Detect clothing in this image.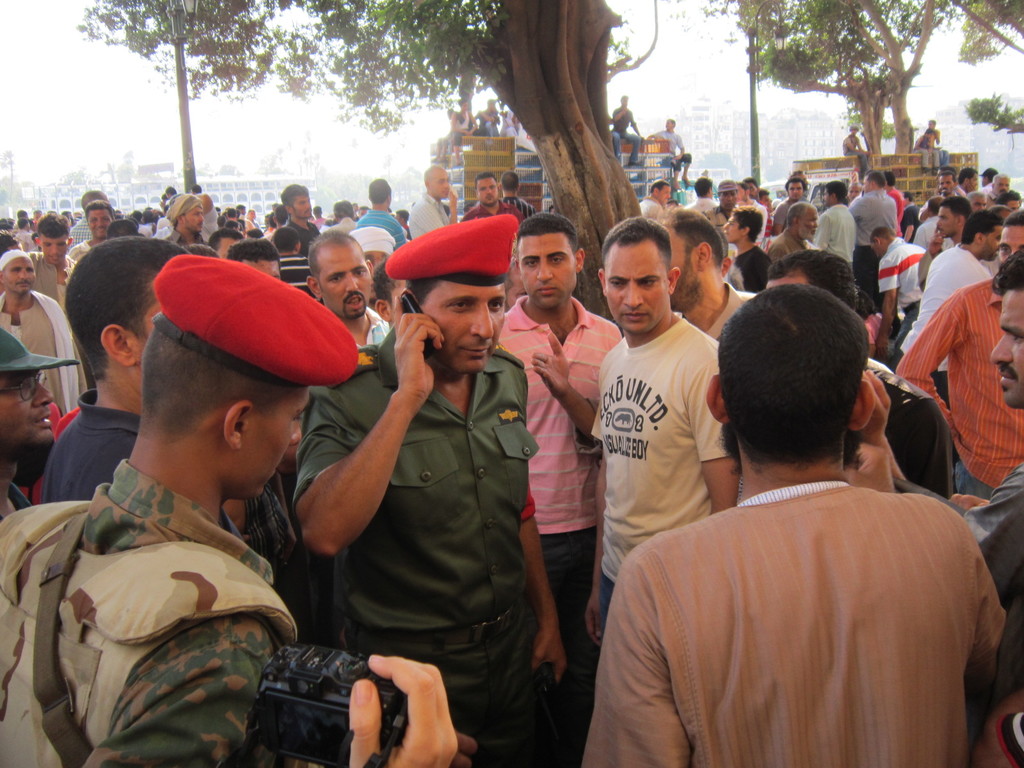
Detection: detection(618, 108, 635, 159).
